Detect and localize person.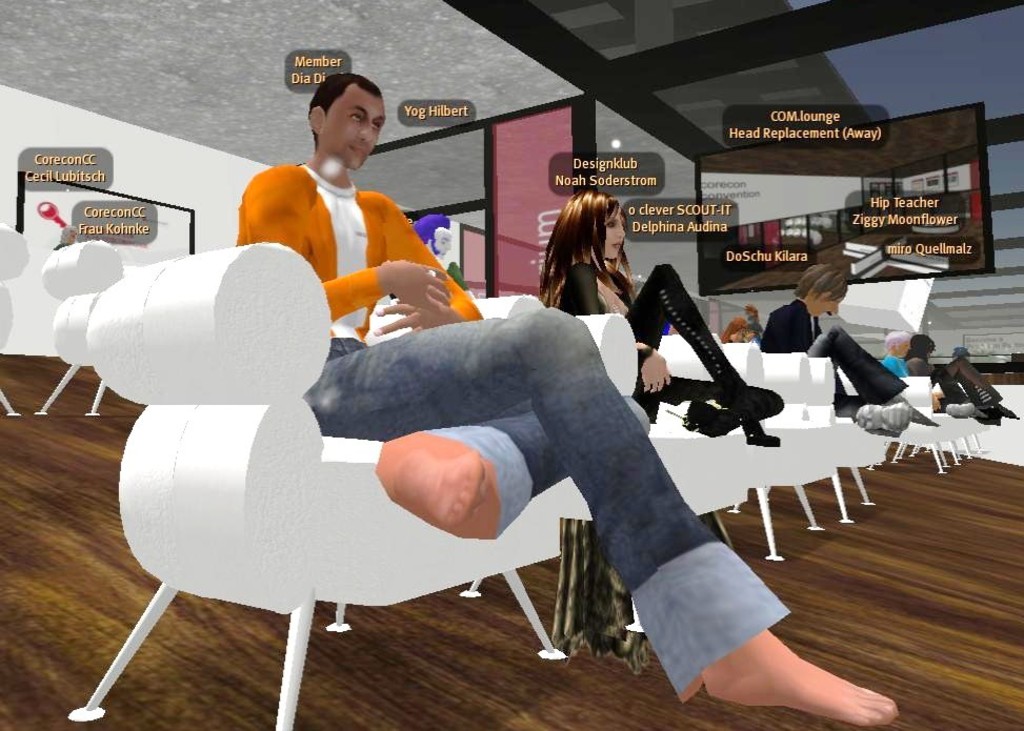
Localized at {"left": 236, "top": 74, "right": 900, "bottom": 728}.
